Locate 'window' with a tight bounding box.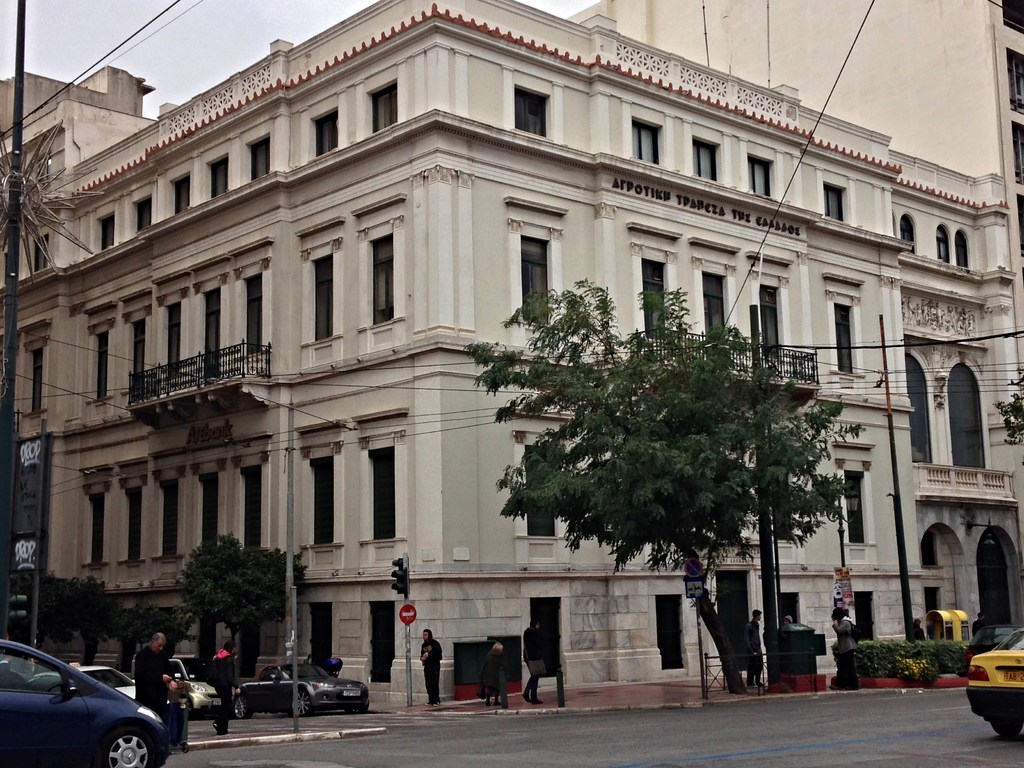
99, 218, 116, 256.
